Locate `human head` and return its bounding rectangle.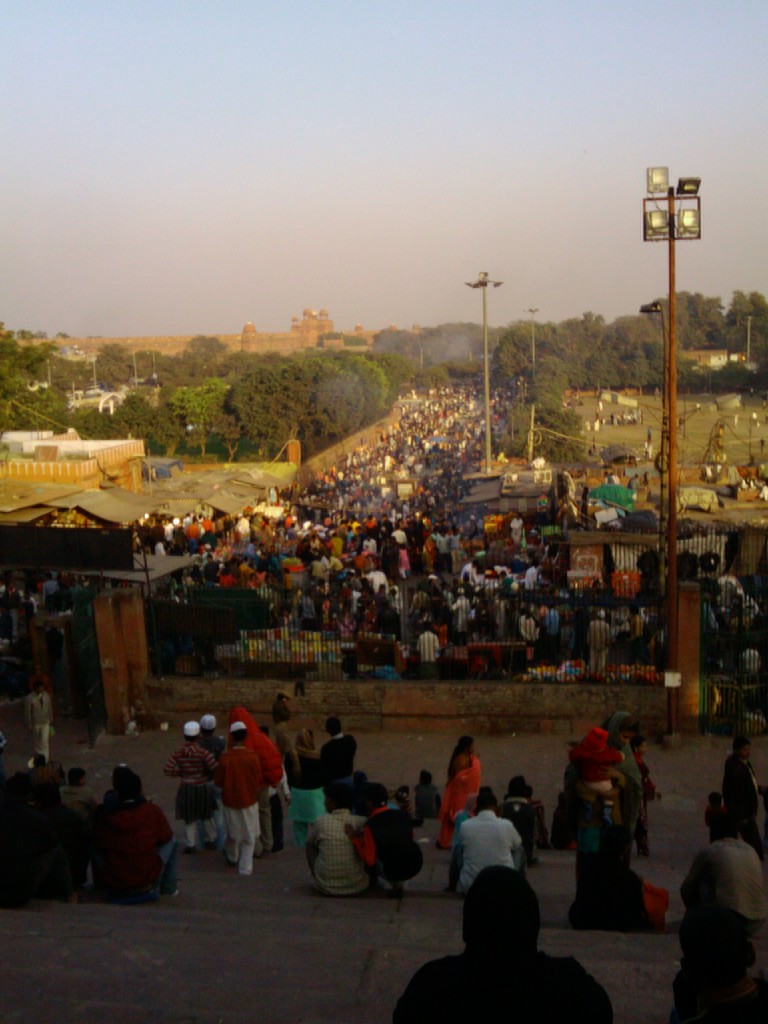
(461,734,478,755).
